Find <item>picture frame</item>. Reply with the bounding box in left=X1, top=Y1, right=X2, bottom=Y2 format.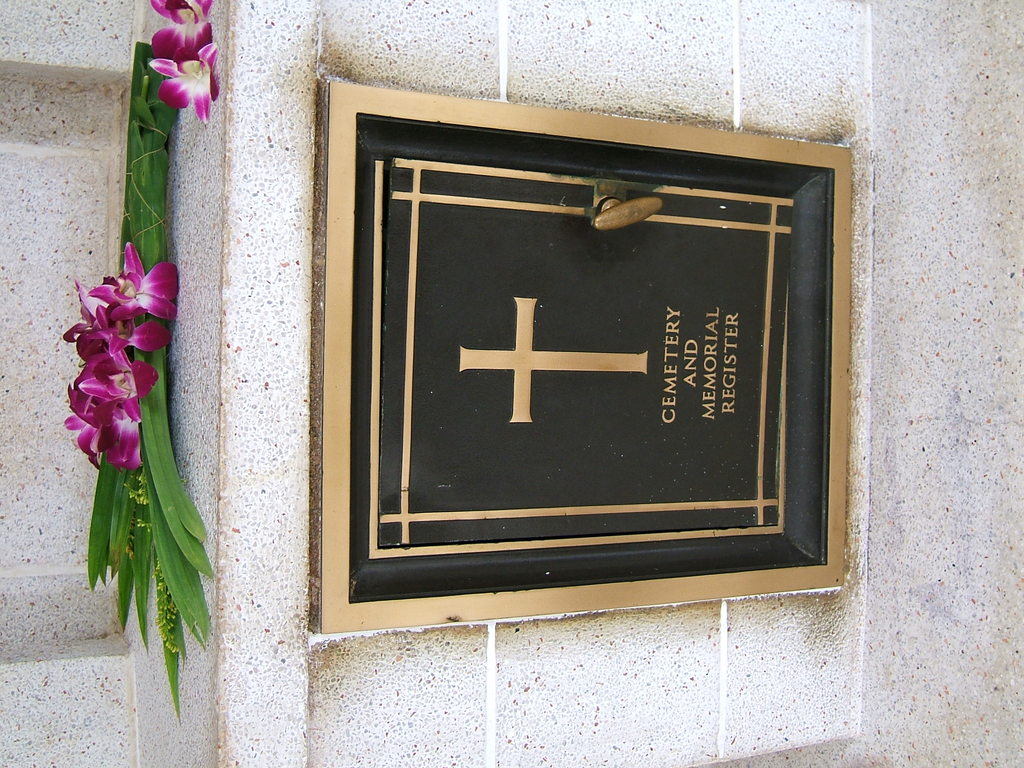
left=312, top=77, right=851, bottom=630.
